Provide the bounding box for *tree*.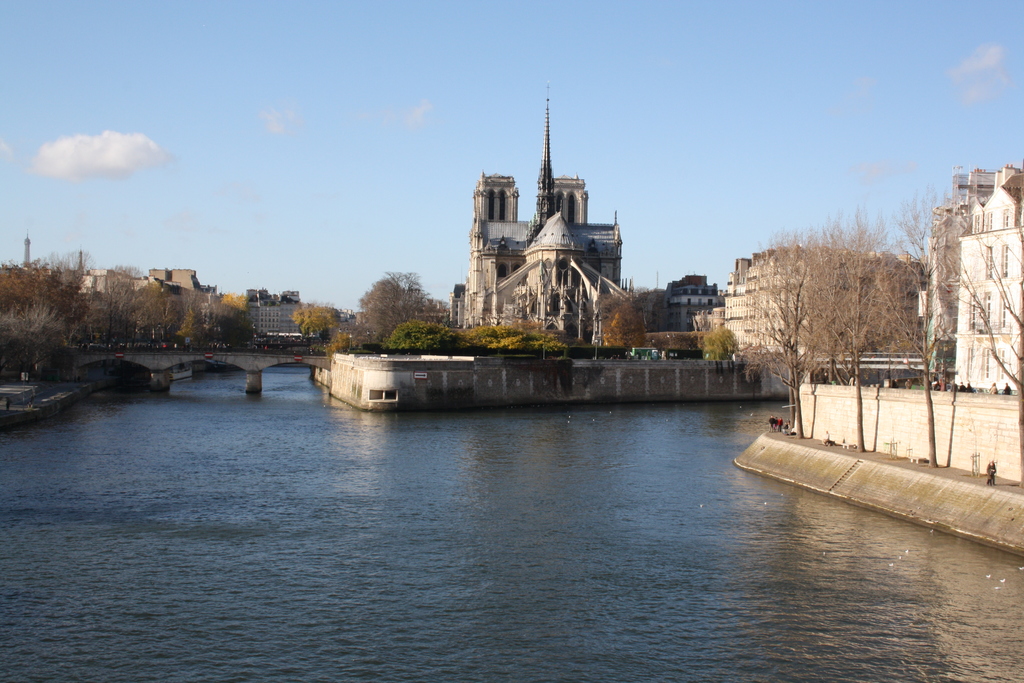
<bbox>355, 270, 428, 352</bbox>.
